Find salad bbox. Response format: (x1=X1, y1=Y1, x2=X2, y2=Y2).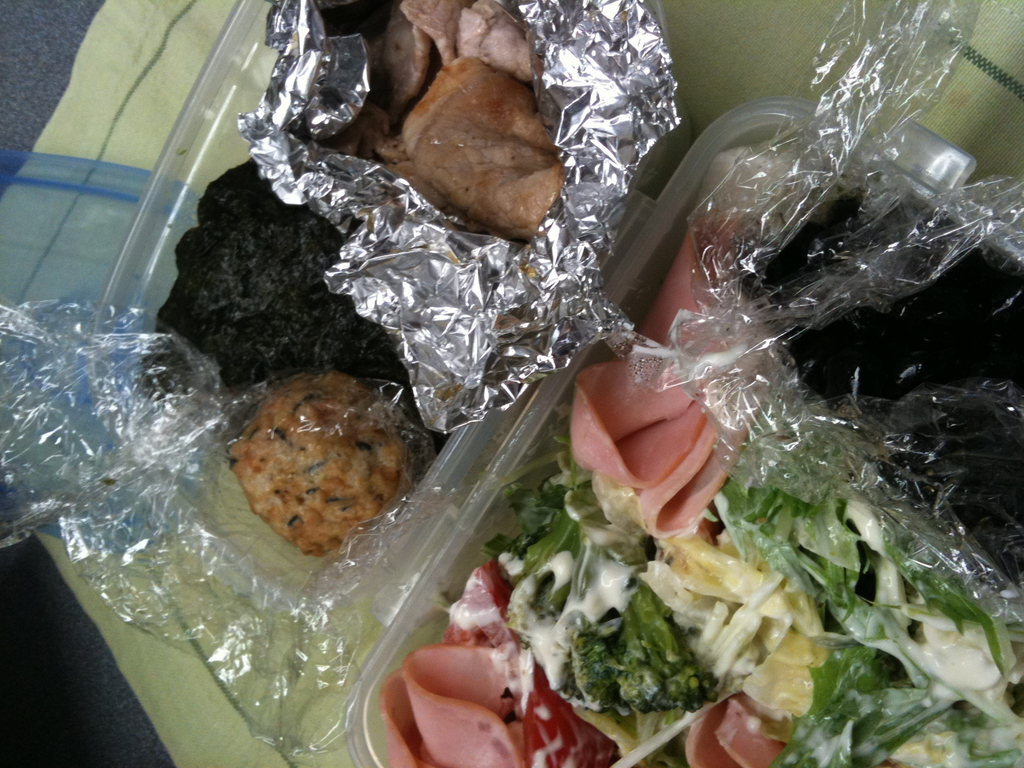
(x1=369, y1=221, x2=1022, y2=767).
